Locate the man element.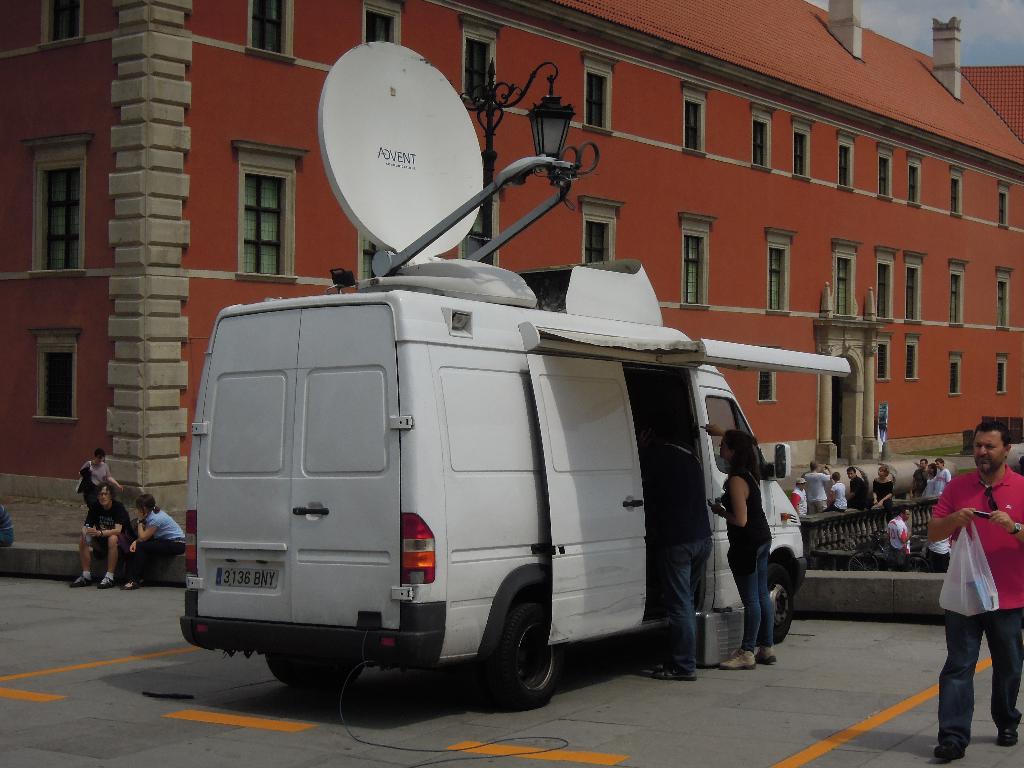
Element bbox: (936, 458, 950, 483).
